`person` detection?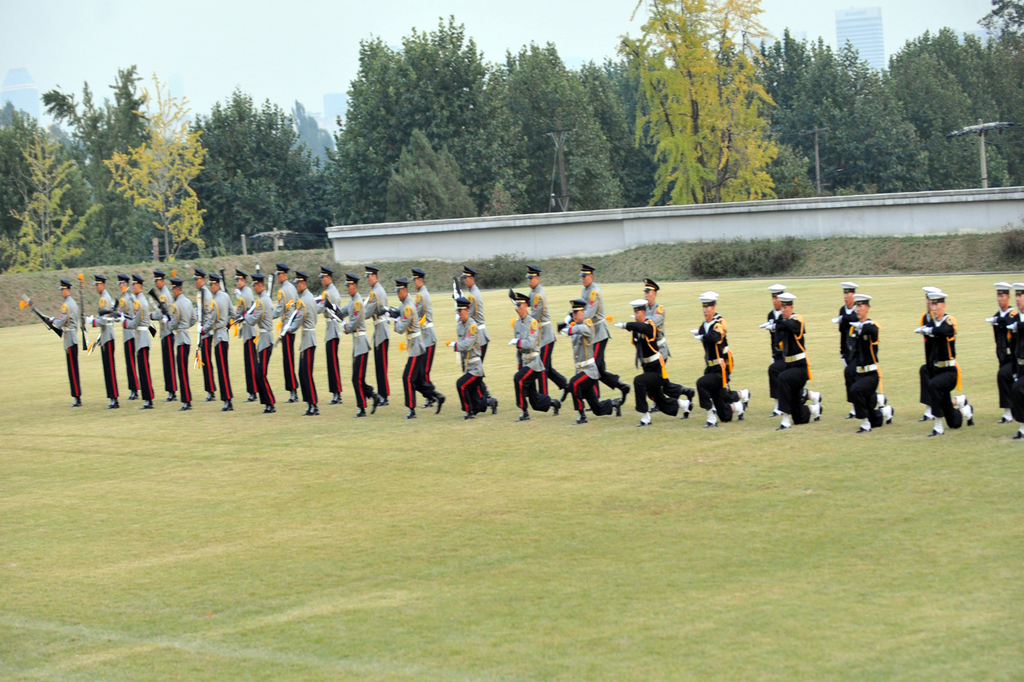
<region>696, 294, 756, 418</region>
